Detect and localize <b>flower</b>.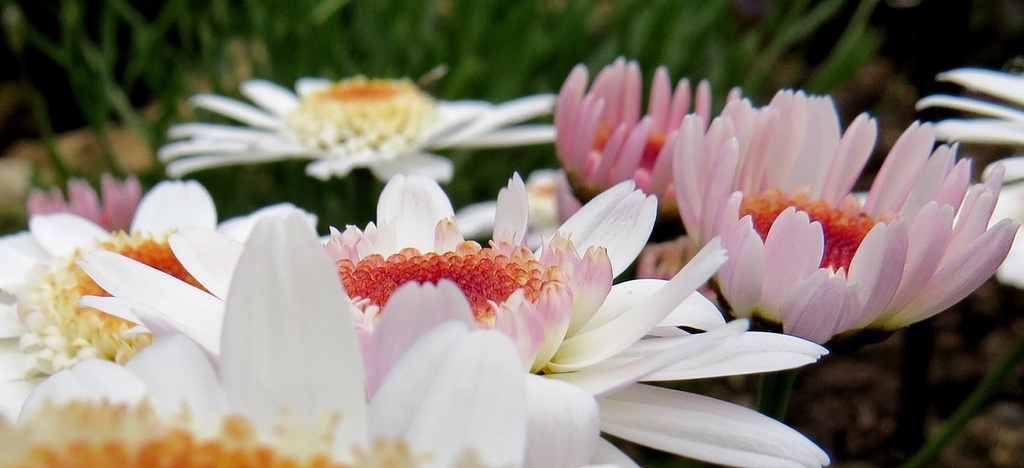
Localized at (673, 85, 1020, 344).
